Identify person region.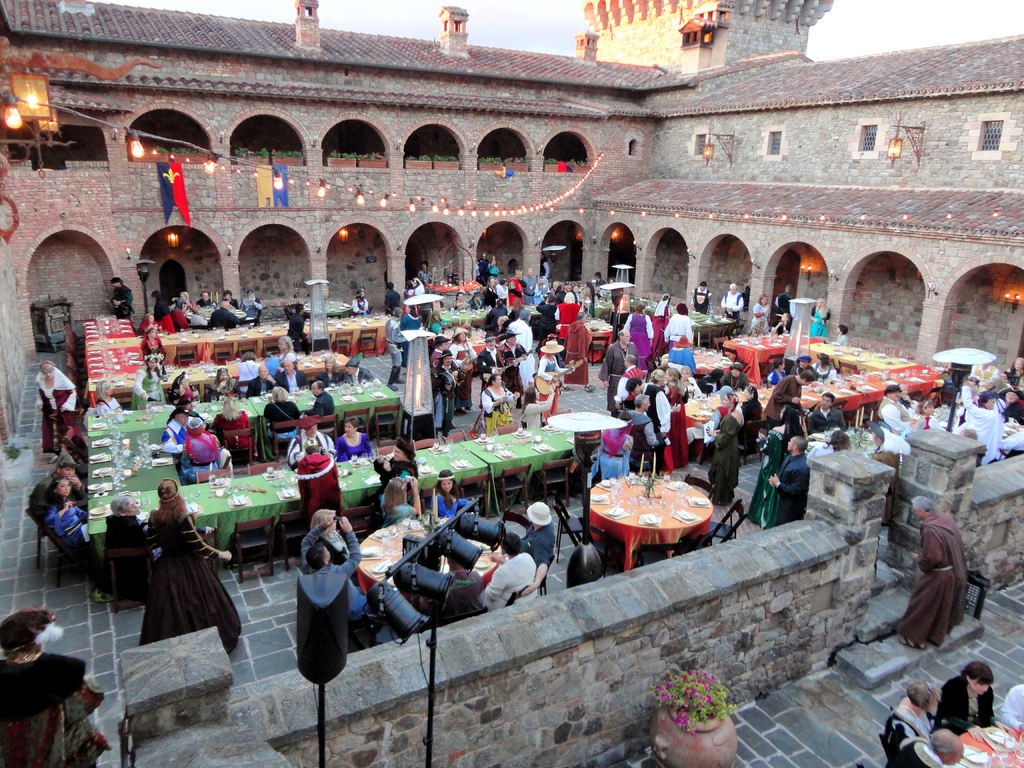
Region: BBox(304, 507, 349, 560).
